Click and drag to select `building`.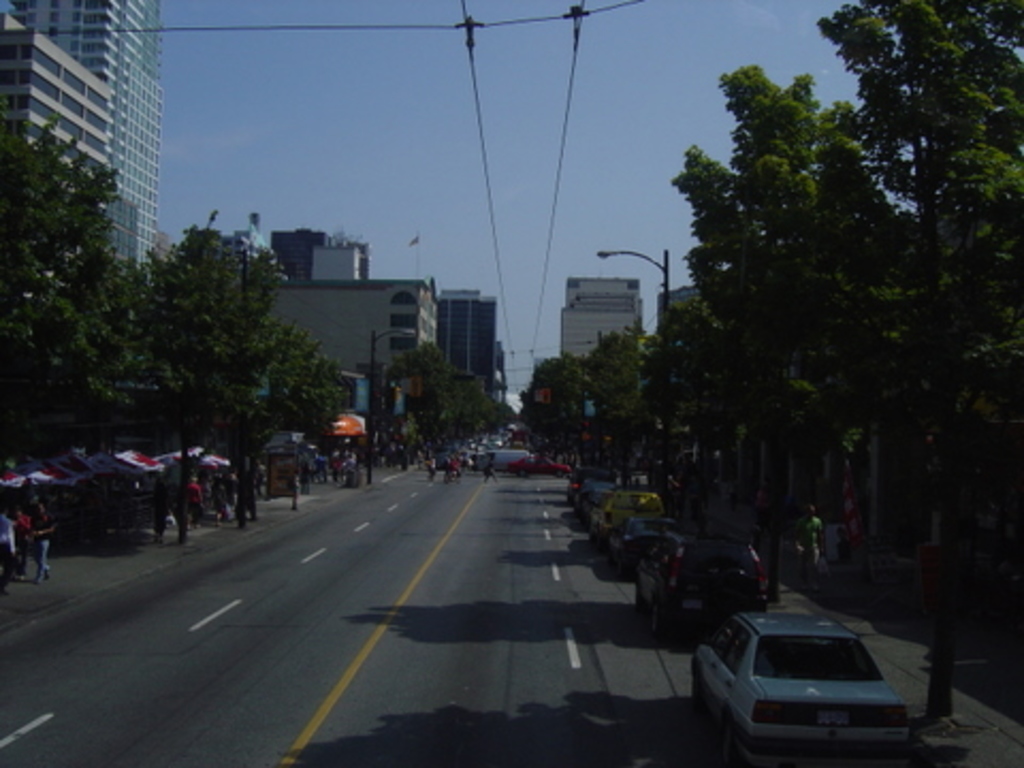
Selection: (661, 282, 704, 318).
